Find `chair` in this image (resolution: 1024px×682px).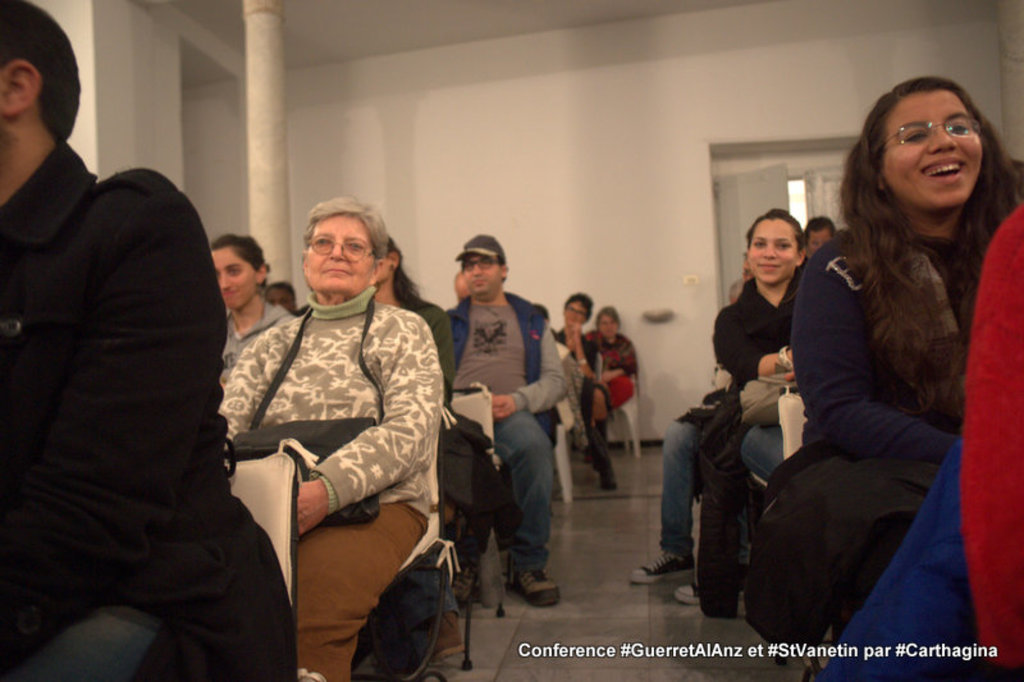
545,345,573,503.
